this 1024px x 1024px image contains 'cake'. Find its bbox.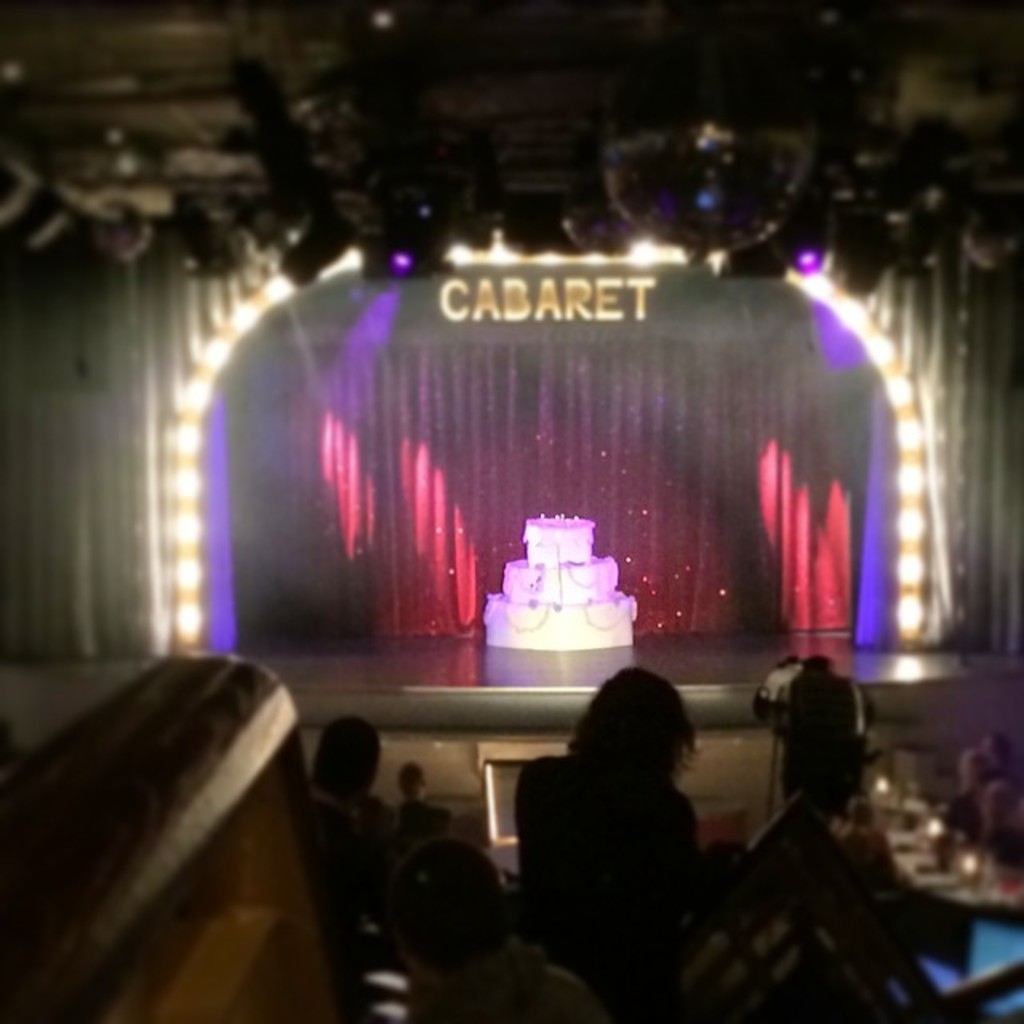
l=485, t=518, r=642, b=648.
